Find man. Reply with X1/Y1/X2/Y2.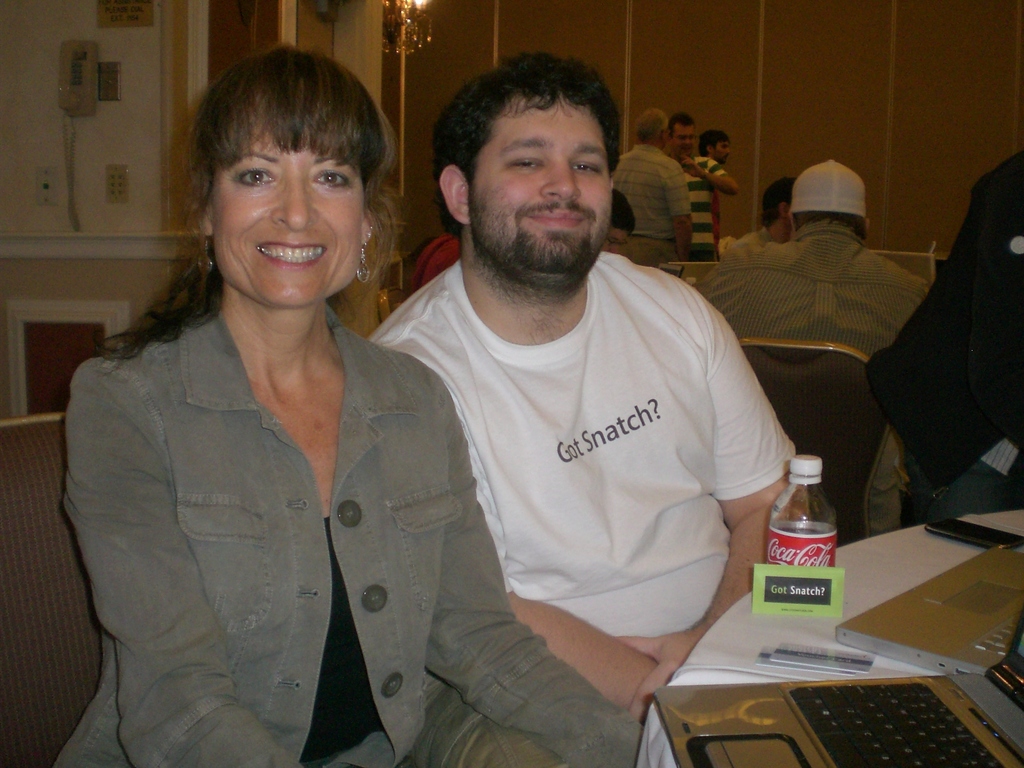
655/108/739/263.
